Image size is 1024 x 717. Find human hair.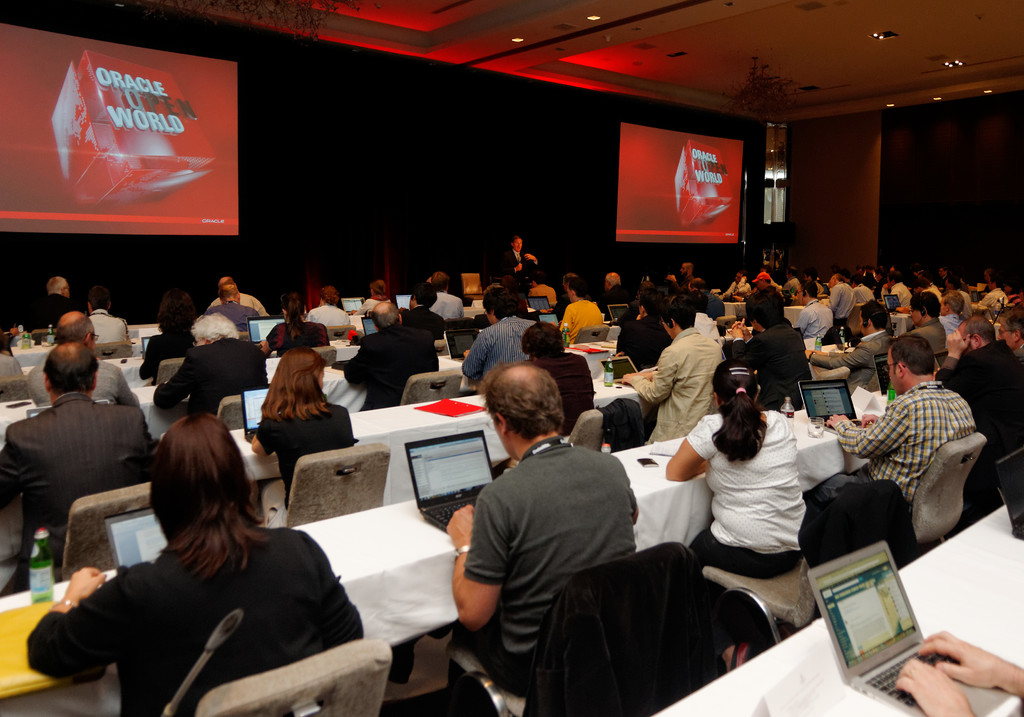
133/415/257/591.
